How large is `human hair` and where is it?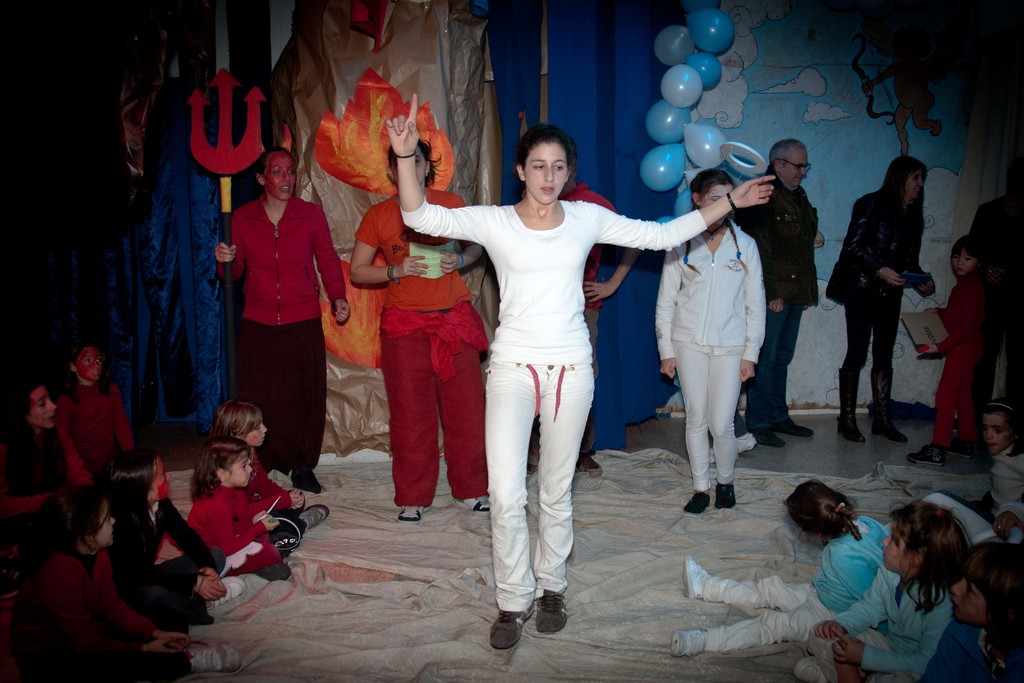
Bounding box: region(388, 137, 440, 188).
